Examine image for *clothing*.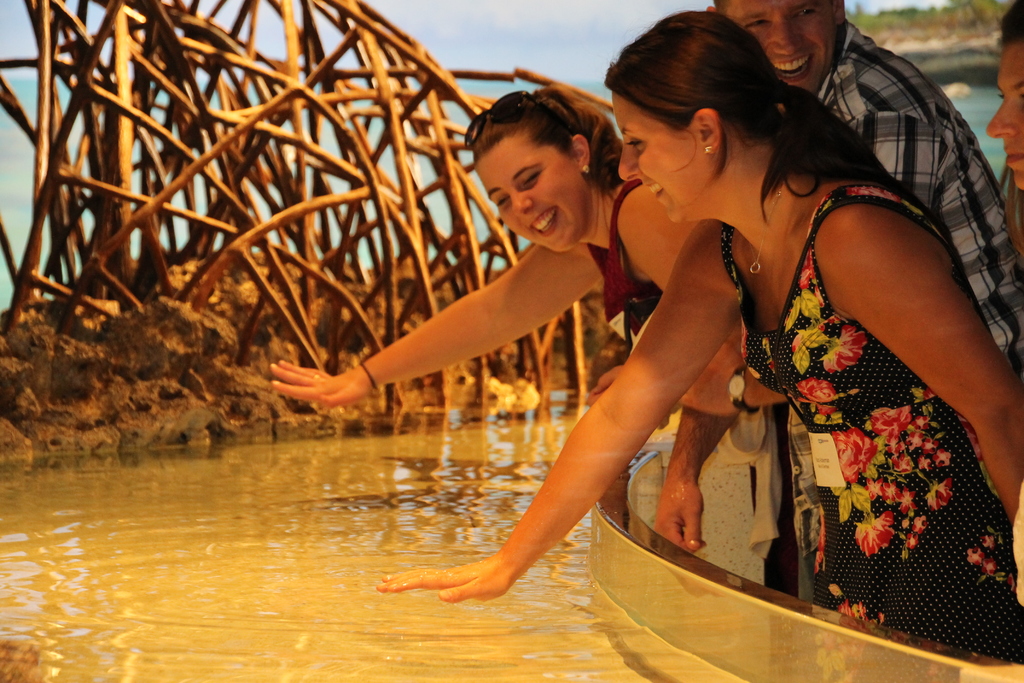
Examination result: (x1=641, y1=165, x2=994, y2=625).
